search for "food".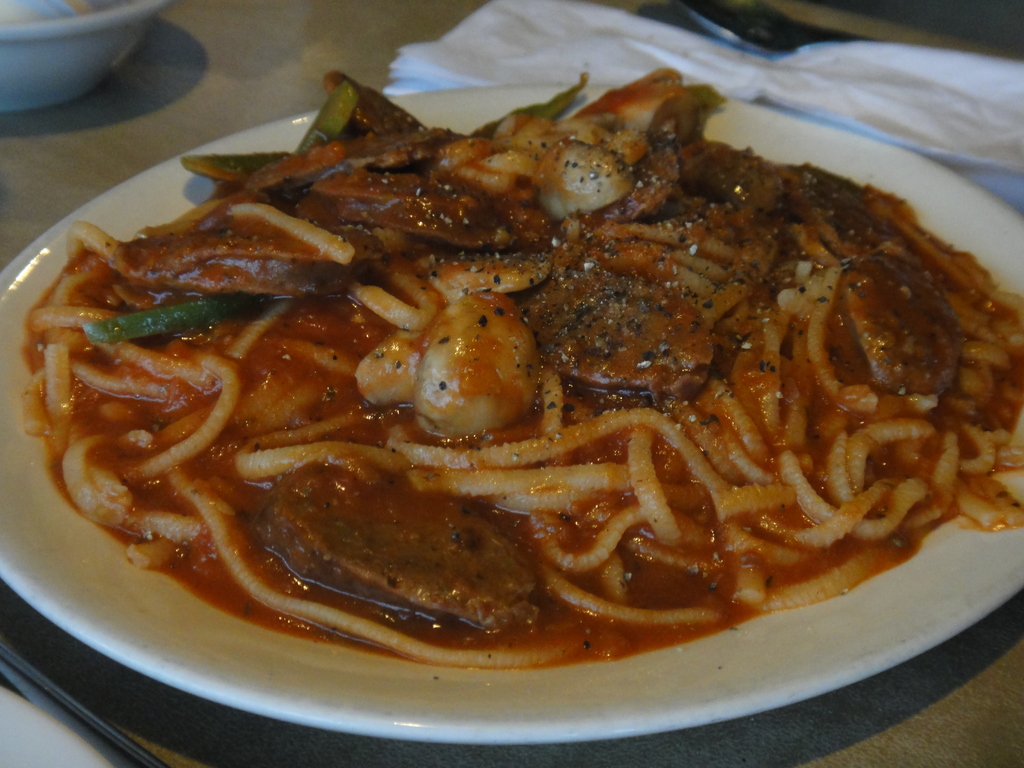
Found at region(84, 58, 1011, 726).
